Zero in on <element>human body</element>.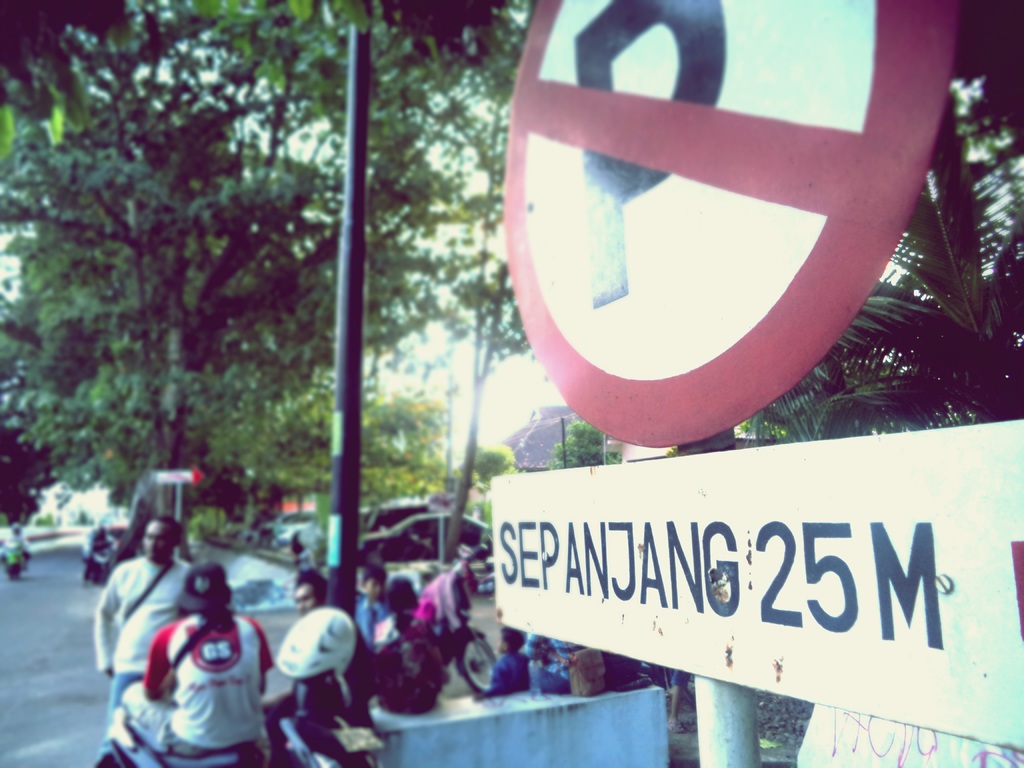
Zeroed in: Rect(481, 621, 520, 691).
